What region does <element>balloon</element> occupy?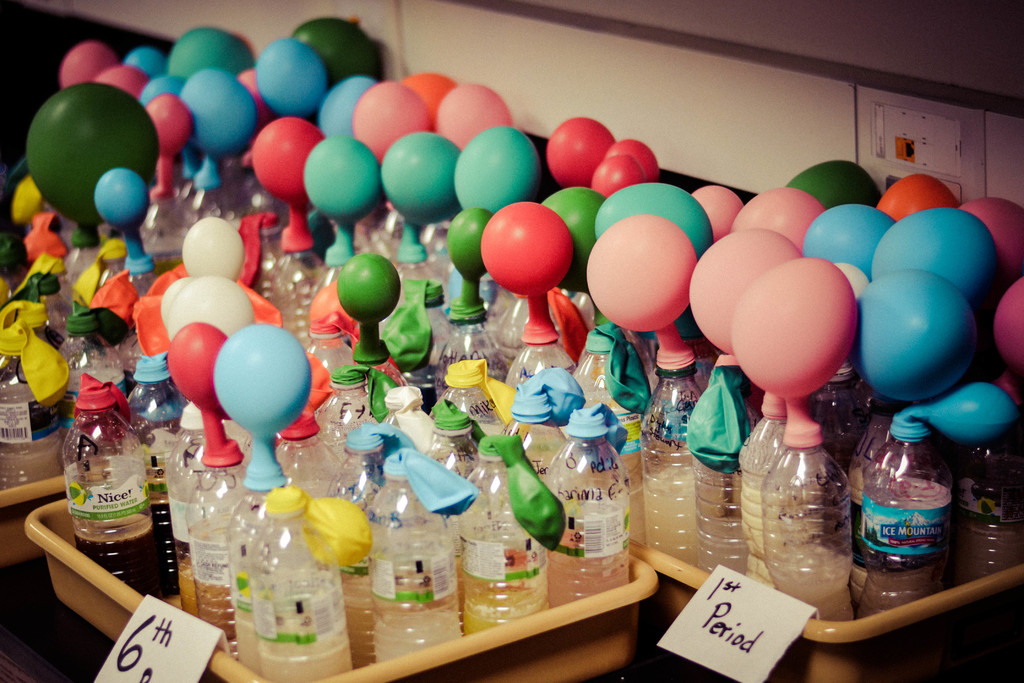
[0, 300, 67, 409].
